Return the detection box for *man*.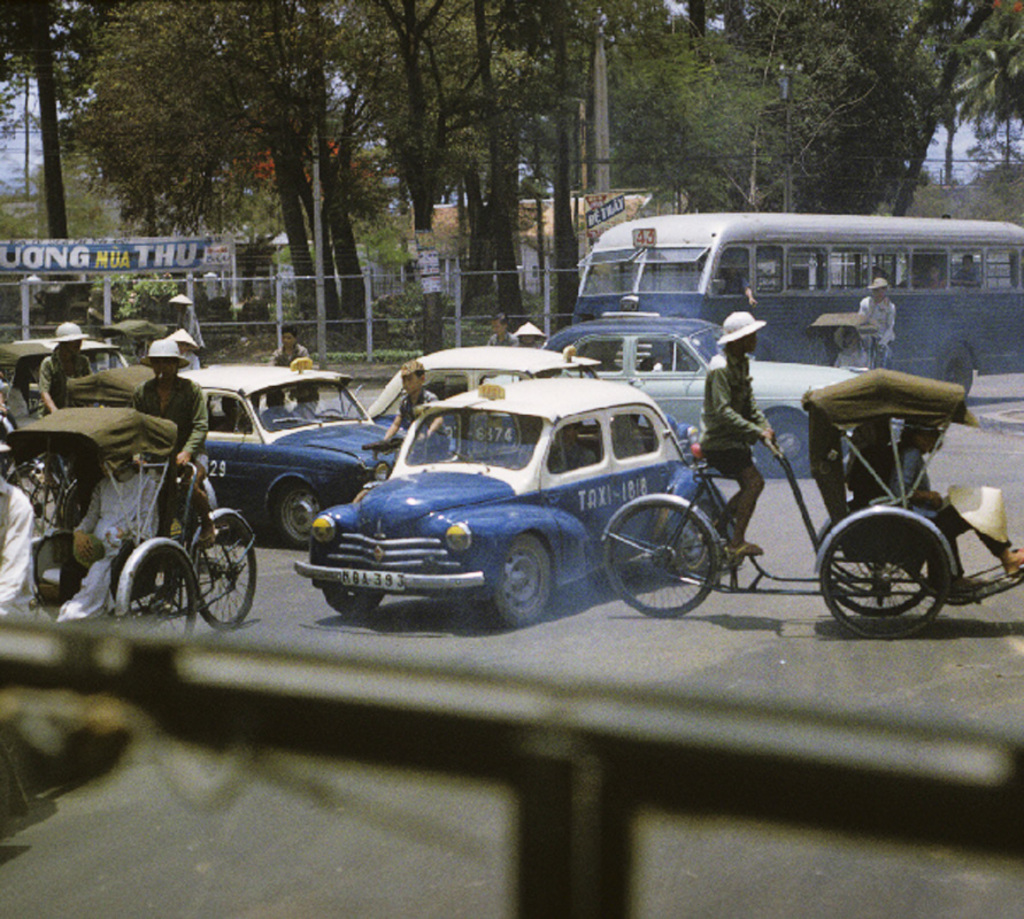
[left=272, top=332, right=305, bottom=358].
